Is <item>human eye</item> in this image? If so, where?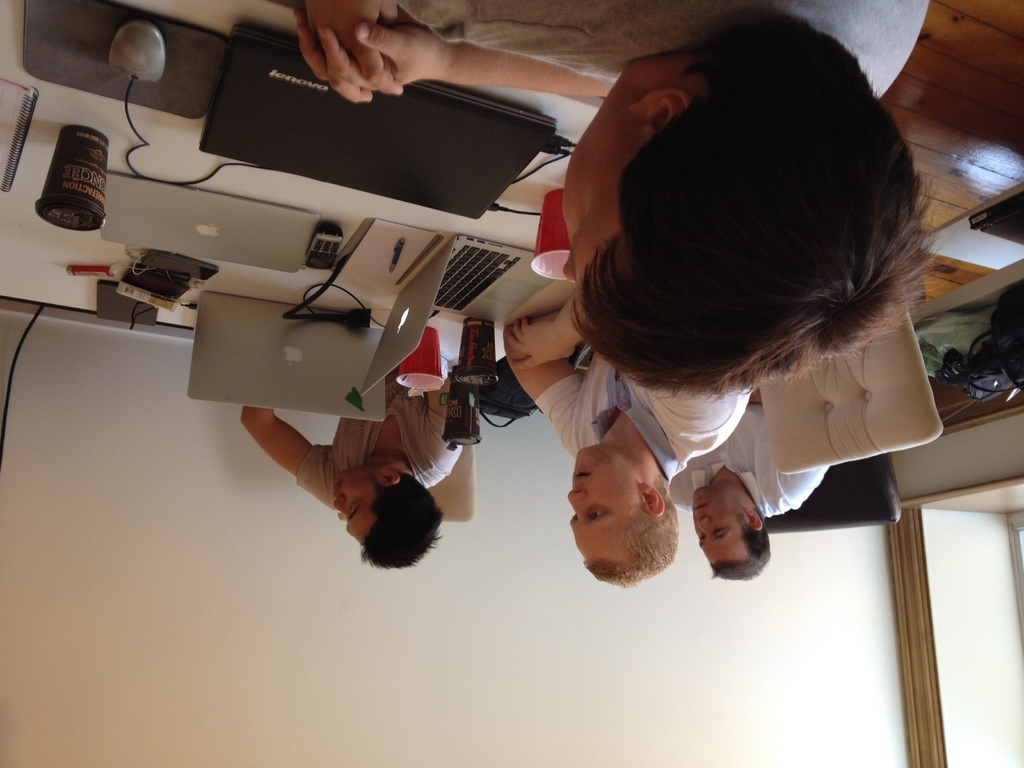
Yes, at box(698, 536, 707, 541).
